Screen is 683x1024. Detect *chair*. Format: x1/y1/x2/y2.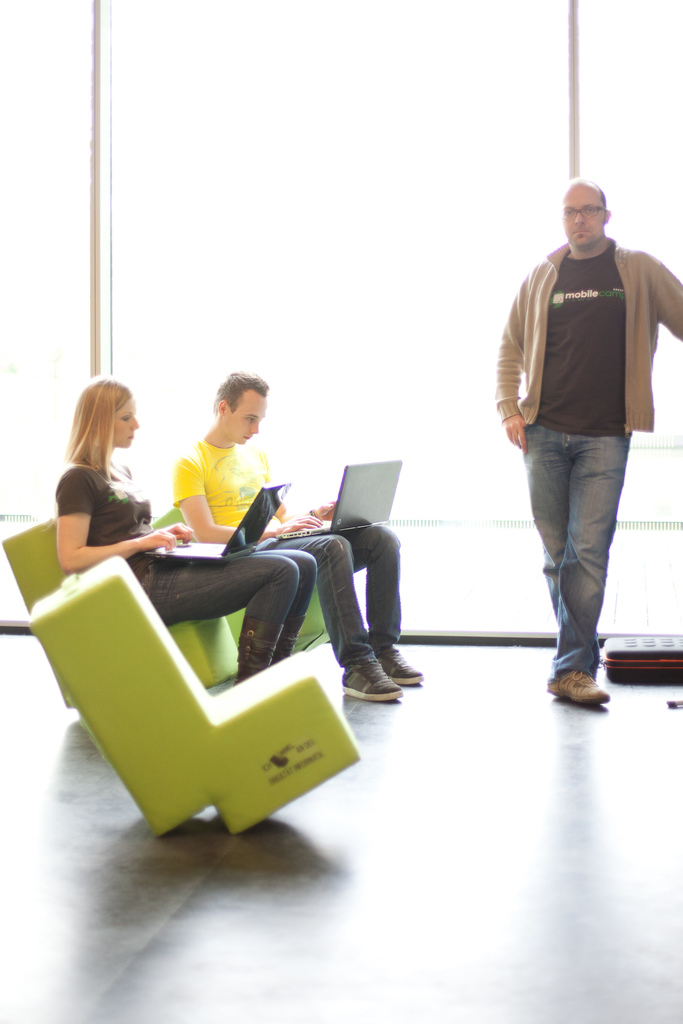
157/497/339/667.
